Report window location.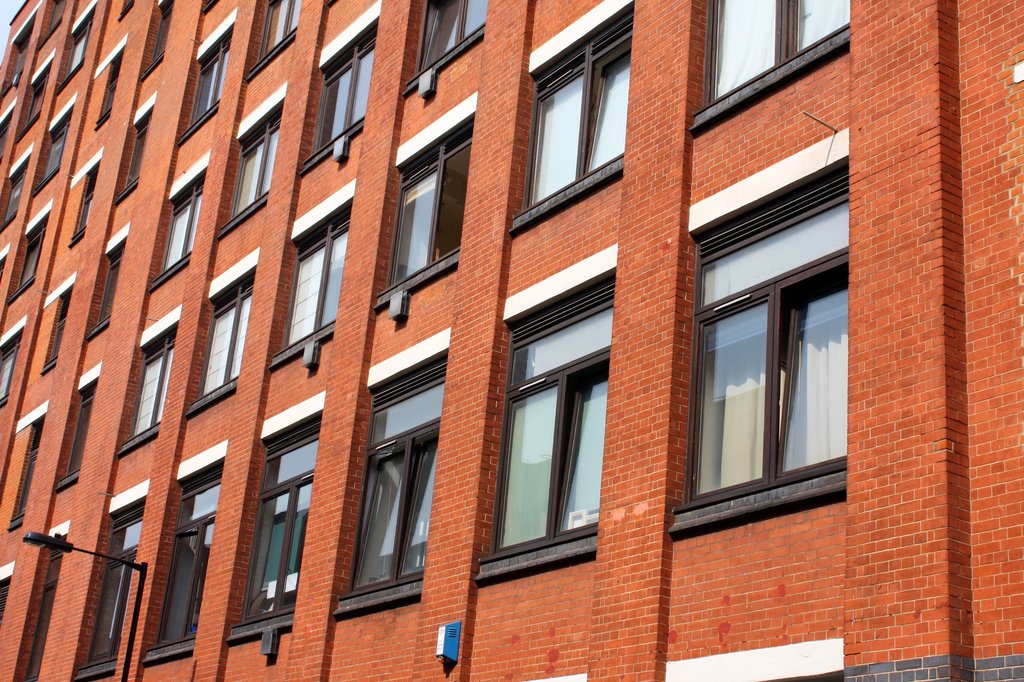
Report: 372/93/479/311.
